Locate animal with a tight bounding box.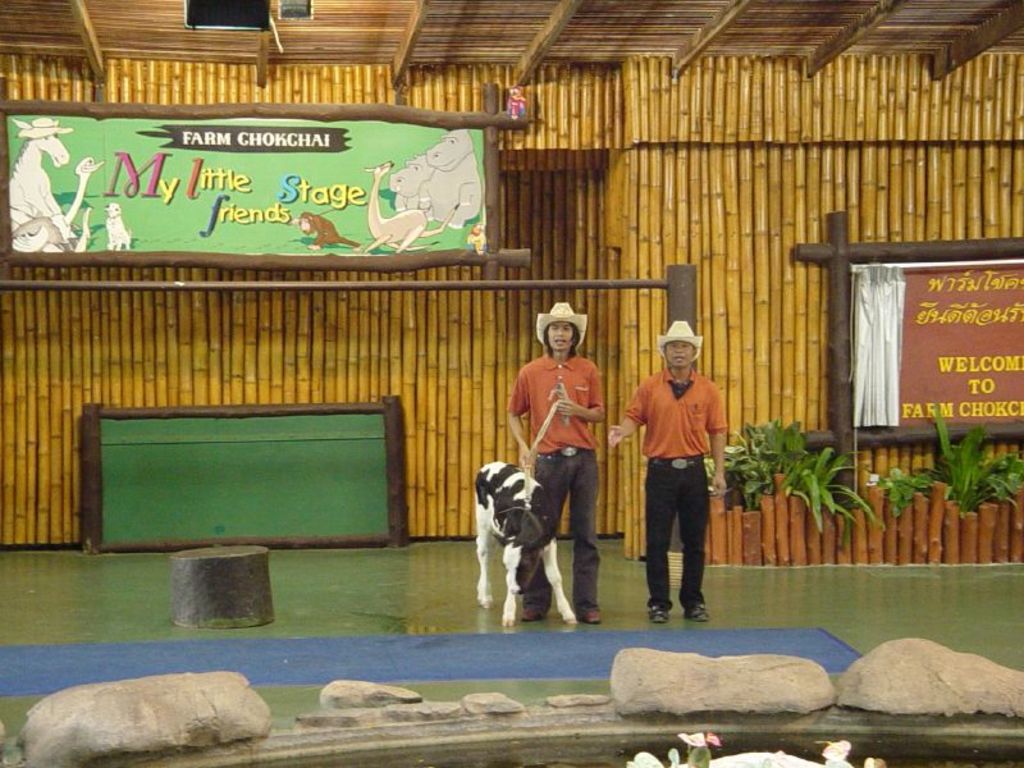
<region>383, 147, 436, 209</region>.
